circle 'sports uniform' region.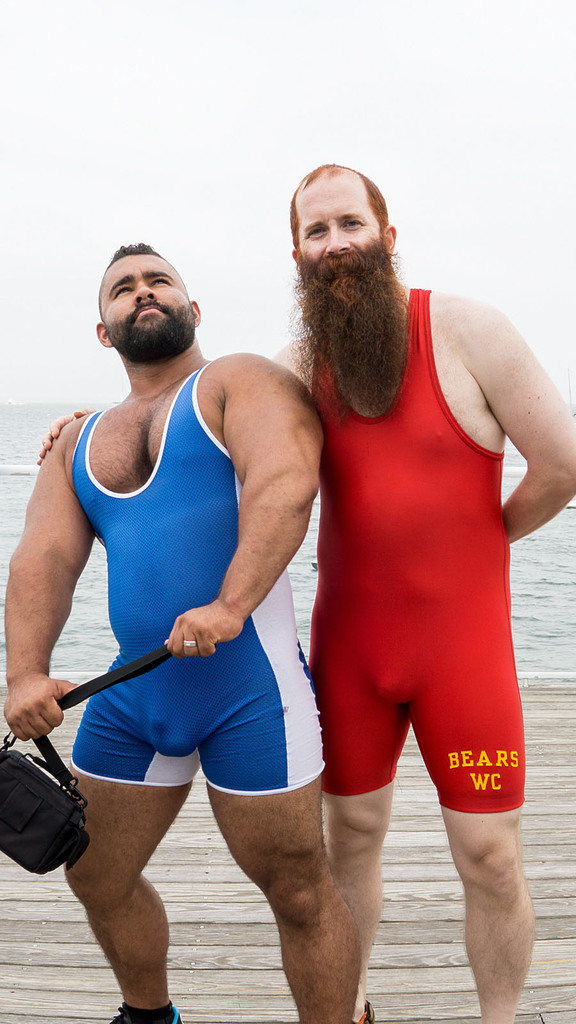
Region: [left=59, top=364, right=370, bottom=1023].
